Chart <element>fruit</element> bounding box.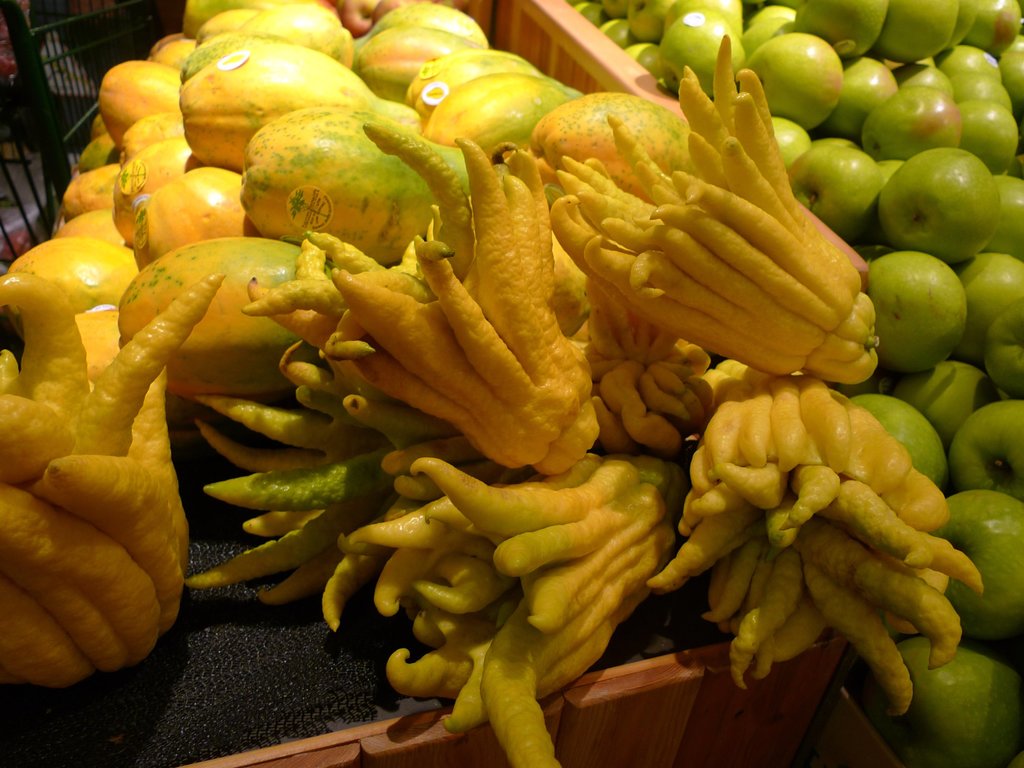
Charted: 879, 145, 1006, 265.
